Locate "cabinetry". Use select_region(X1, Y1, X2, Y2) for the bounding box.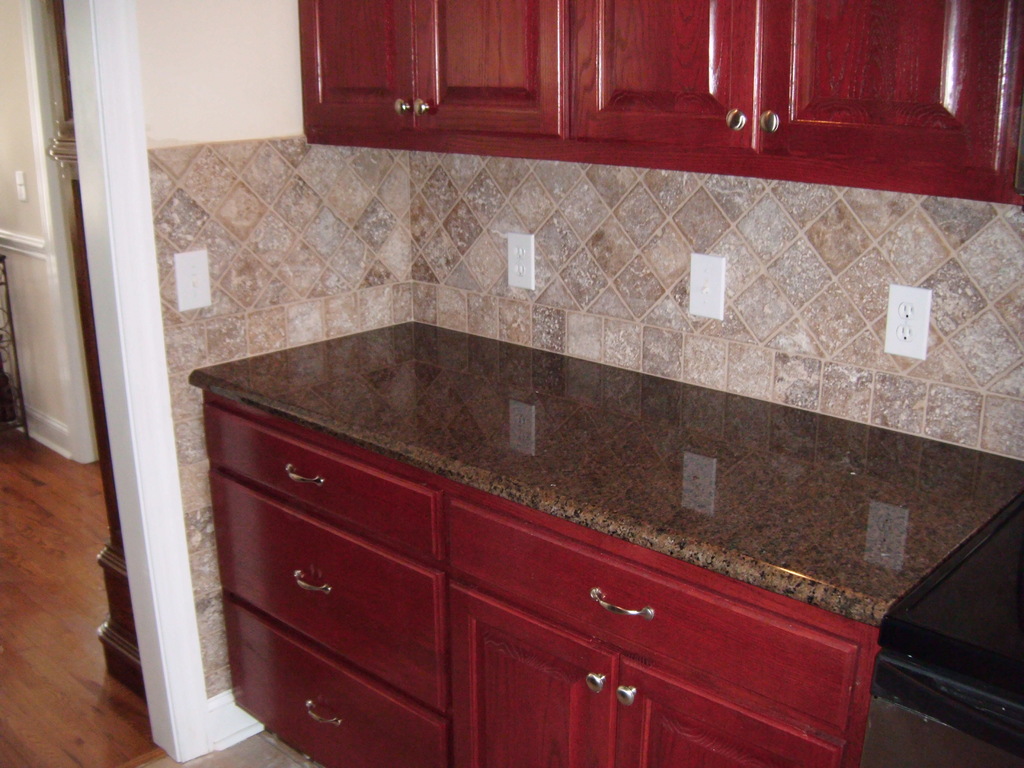
select_region(402, 0, 571, 156).
